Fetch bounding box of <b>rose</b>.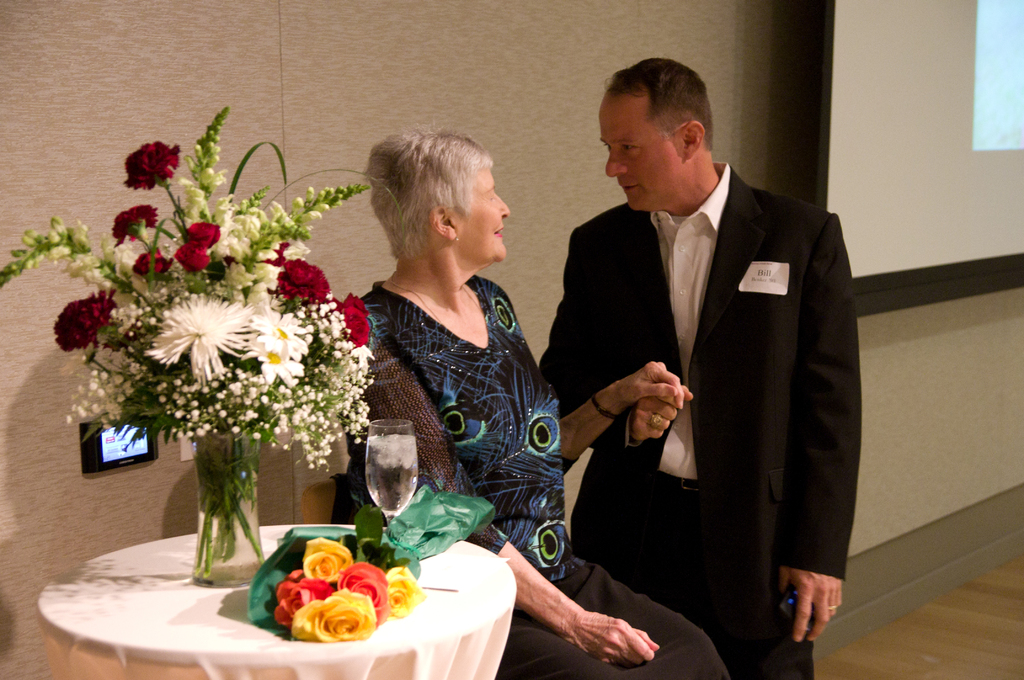
Bbox: [left=273, top=257, right=332, bottom=304].
